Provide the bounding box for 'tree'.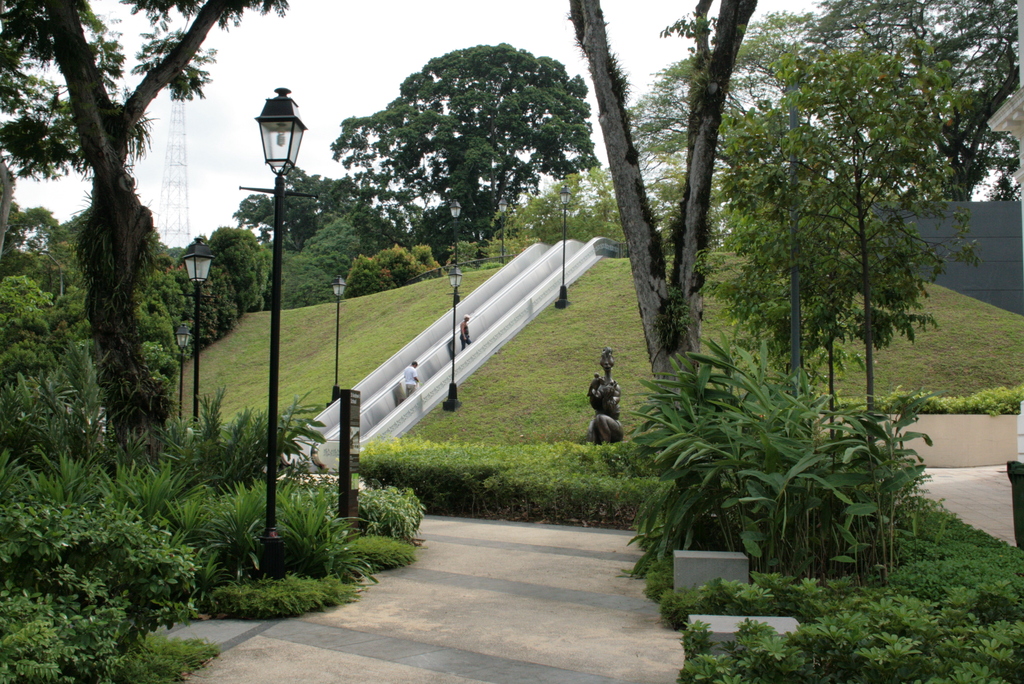
box=[317, 31, 612, 272].
